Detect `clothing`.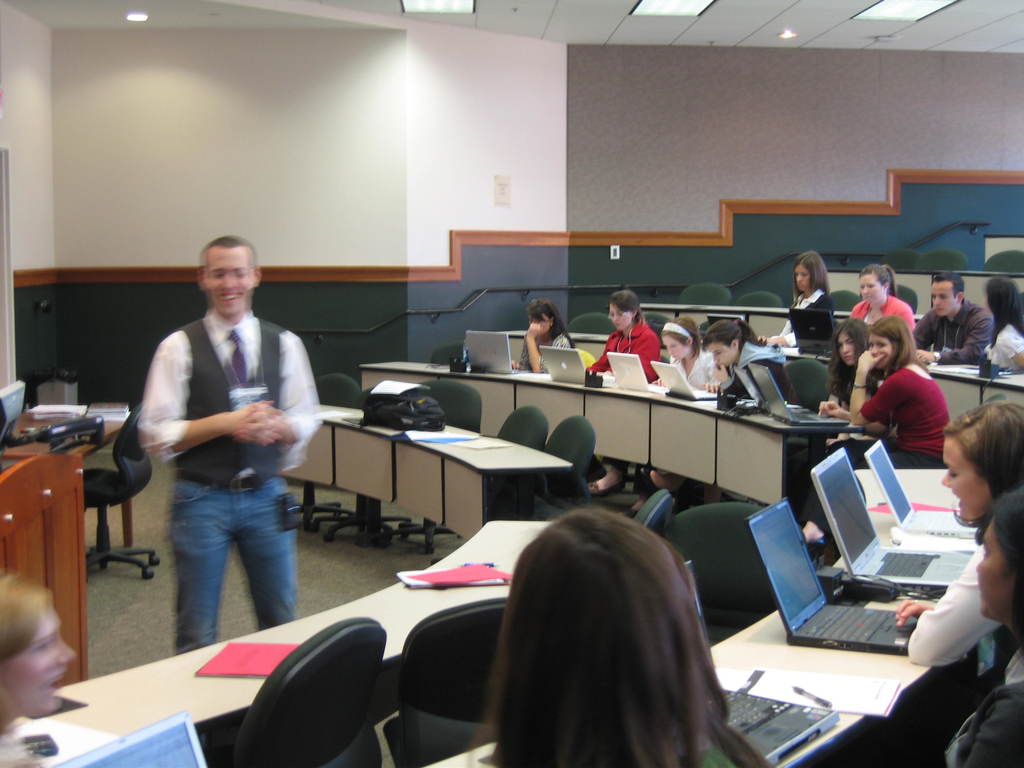
Detected at (x1=858, y1=365, x2=950, y2=461).
